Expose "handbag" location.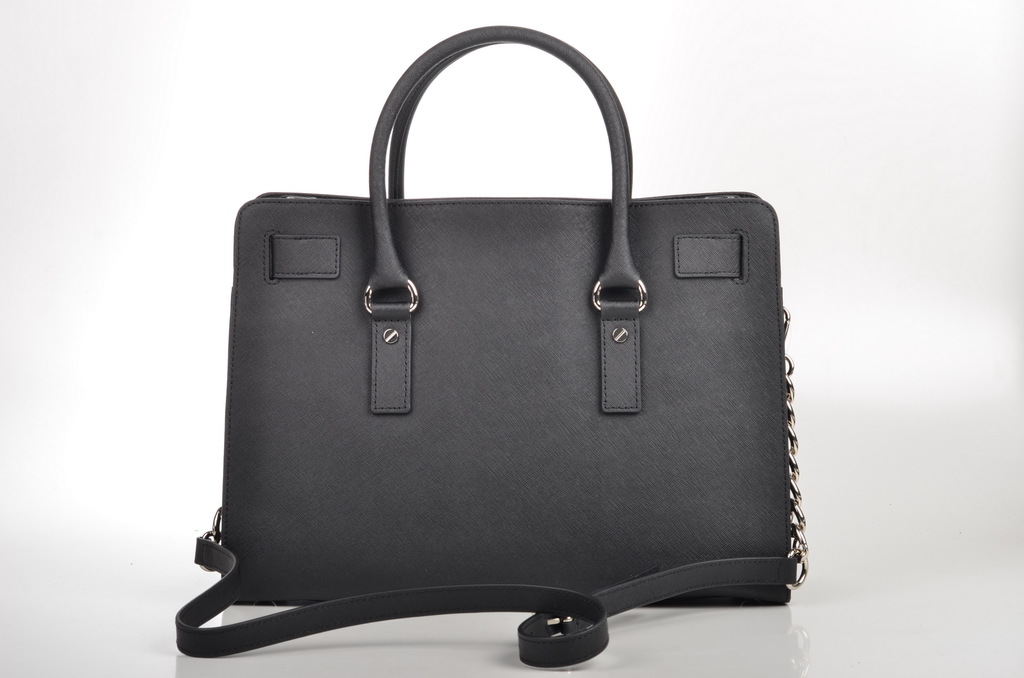
Exposed at x1=176 y1=22 x2=806 y2=668.
